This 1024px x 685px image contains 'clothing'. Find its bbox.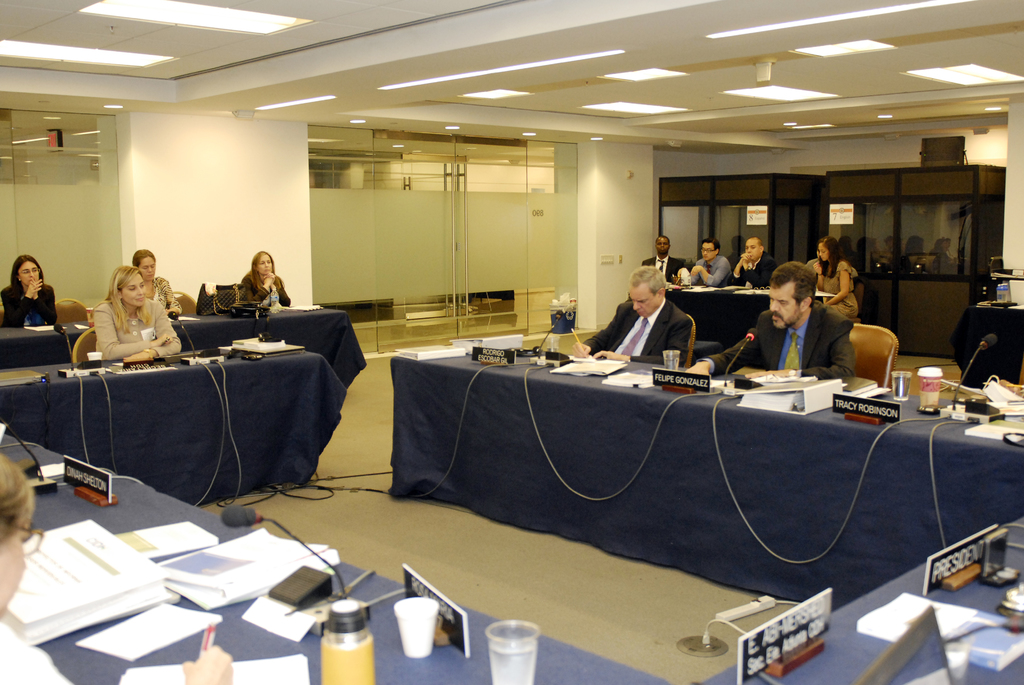
[76,267,168,365].
